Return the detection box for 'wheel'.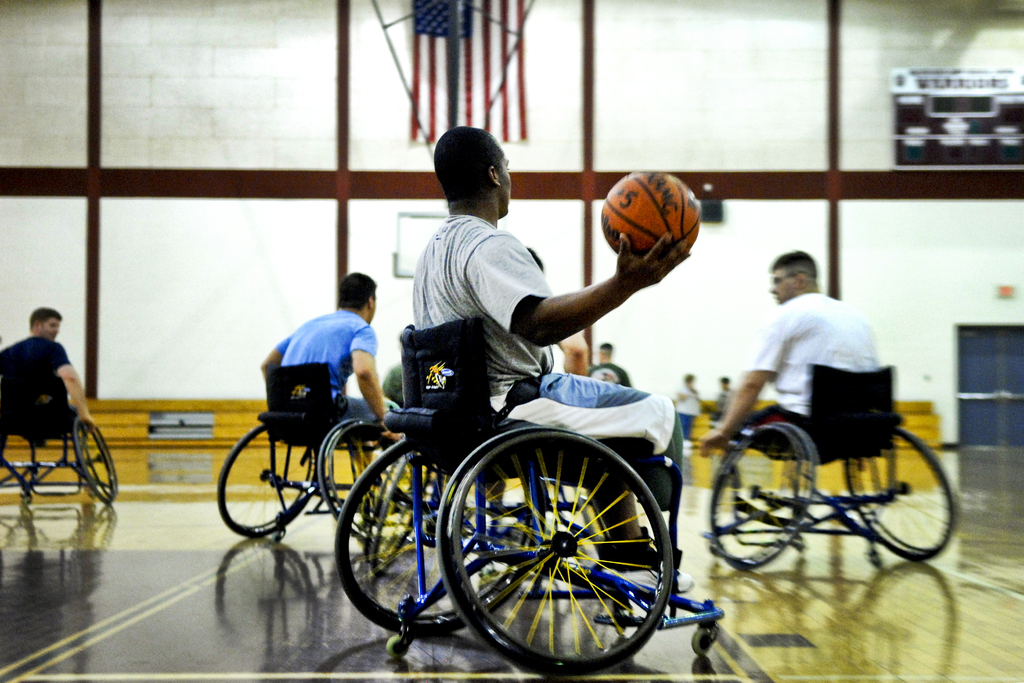
(387,634,412,659).
